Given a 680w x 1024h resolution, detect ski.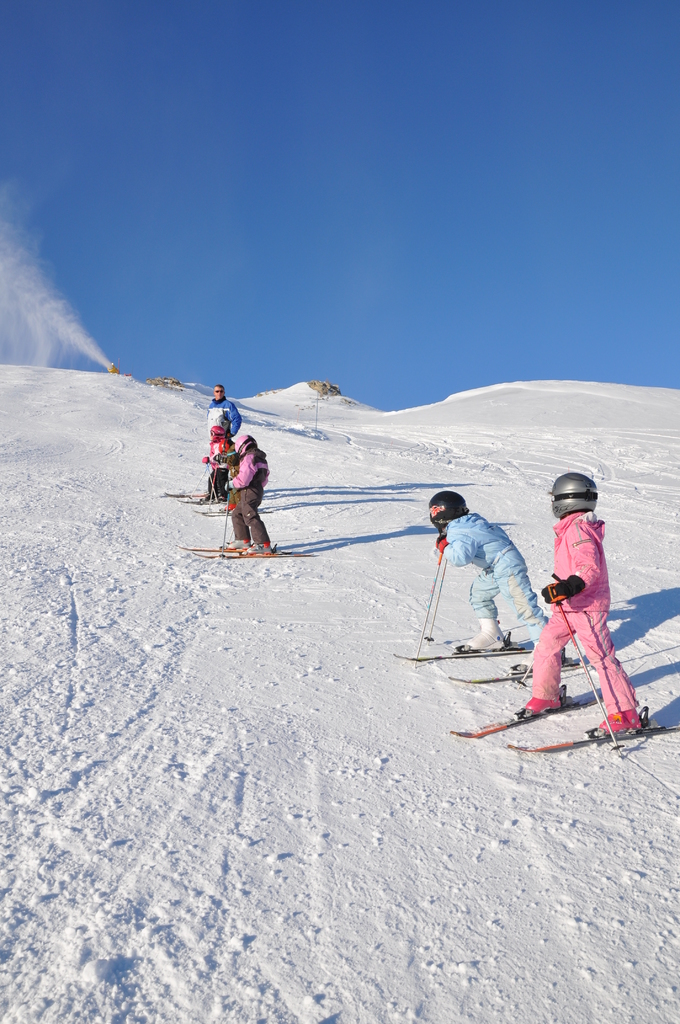
439:685:583:746.
